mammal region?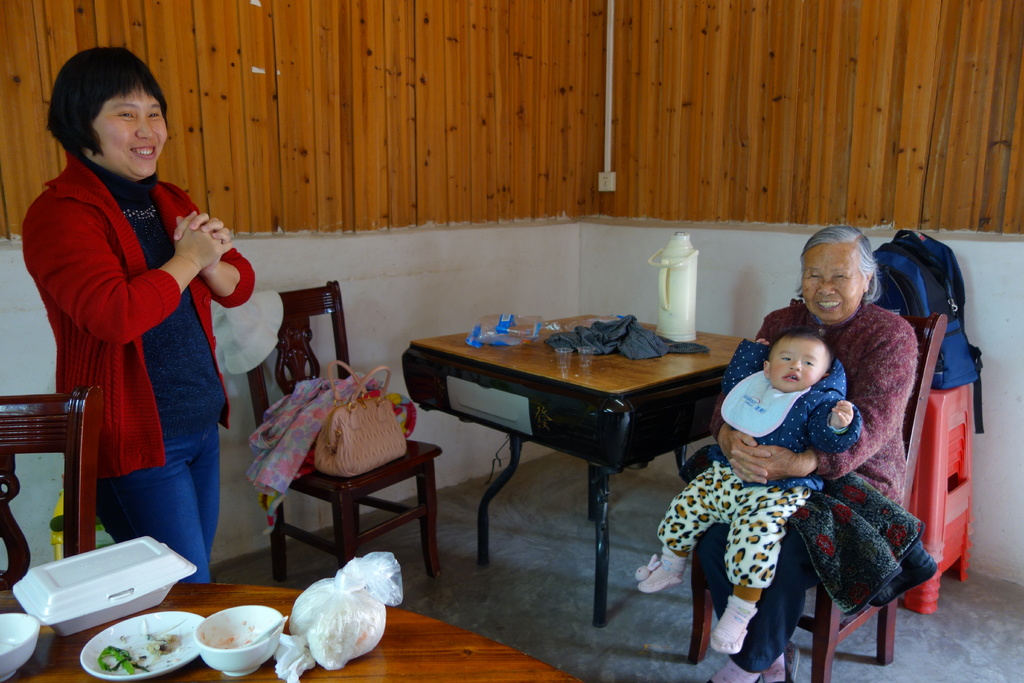
(x1=18, y1=49, x2=255, y2=582)
